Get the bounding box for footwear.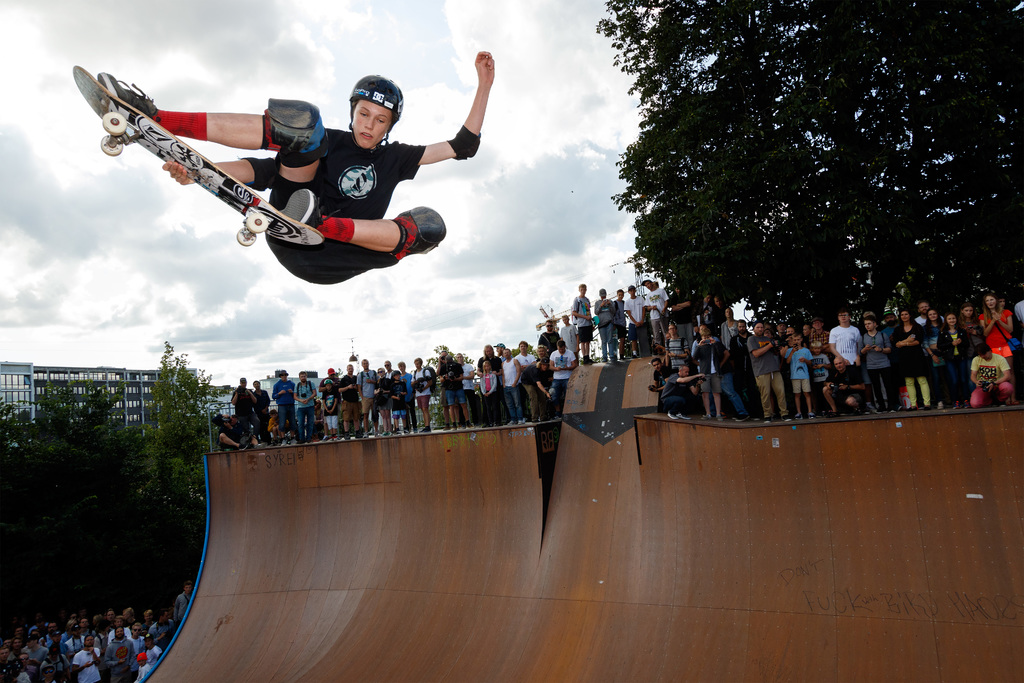
(left=852, top=406, right=866, bottom=414).
